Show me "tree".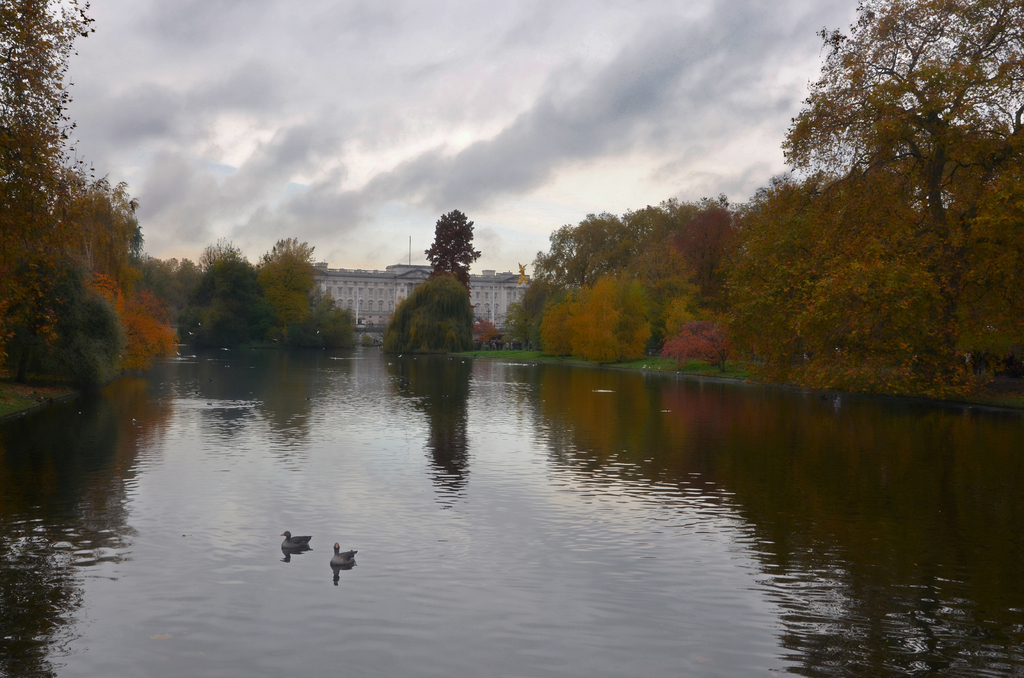
"tree" is here: [114,218,168,310].
